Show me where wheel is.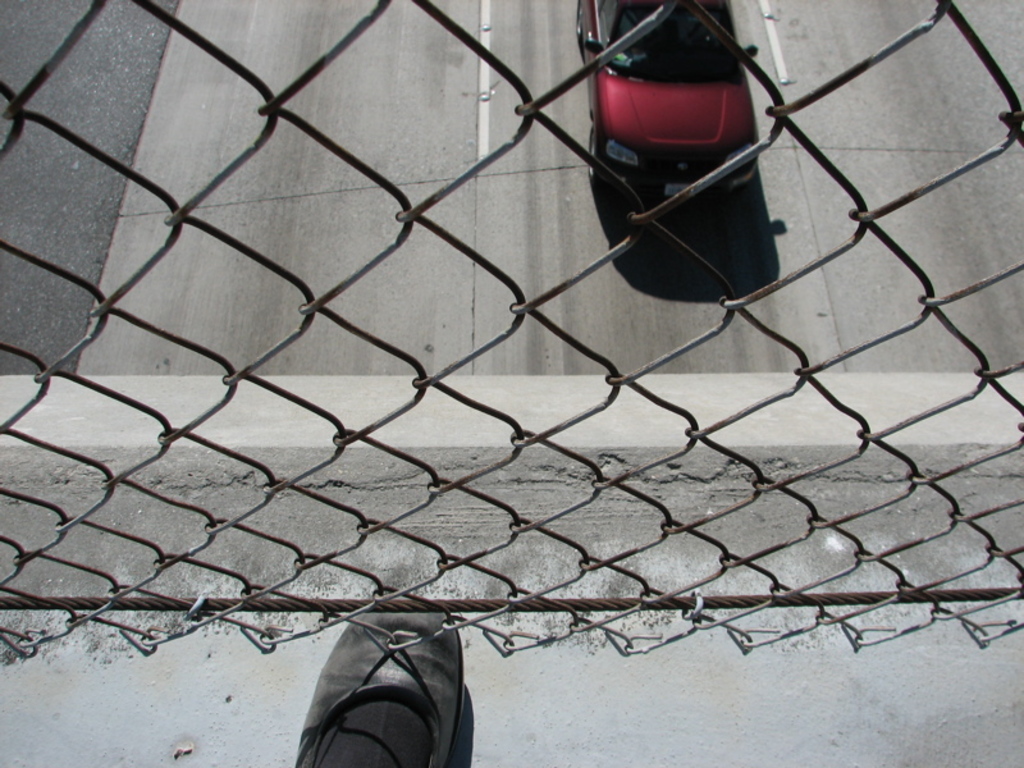
wheel is at x1=585, y1=128, x2=598, y2=177.
